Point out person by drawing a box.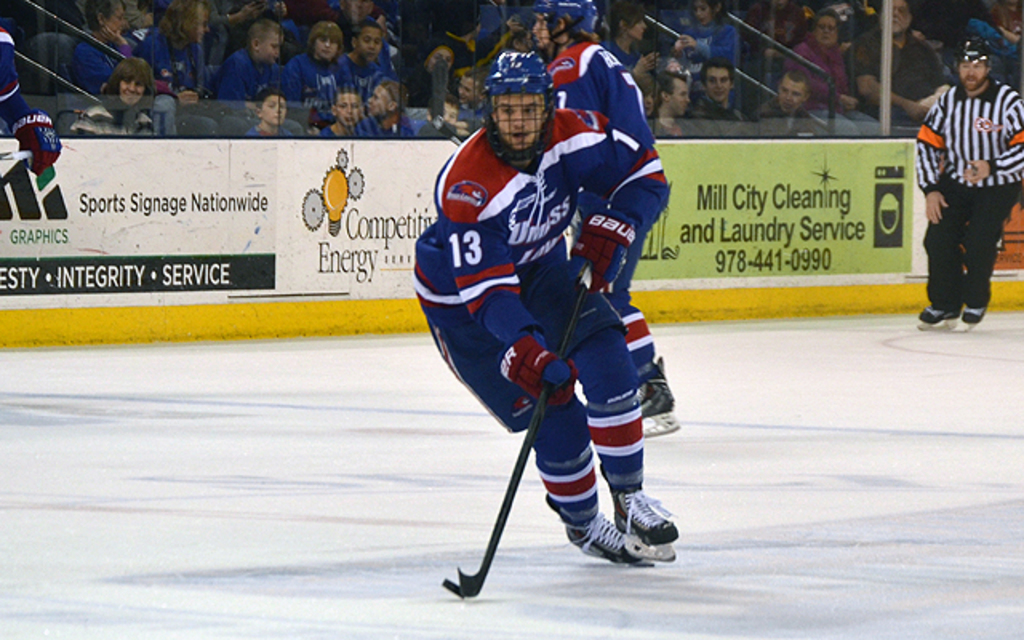
pyautogui.locateOnScreen(851, 0, 952, 125).
